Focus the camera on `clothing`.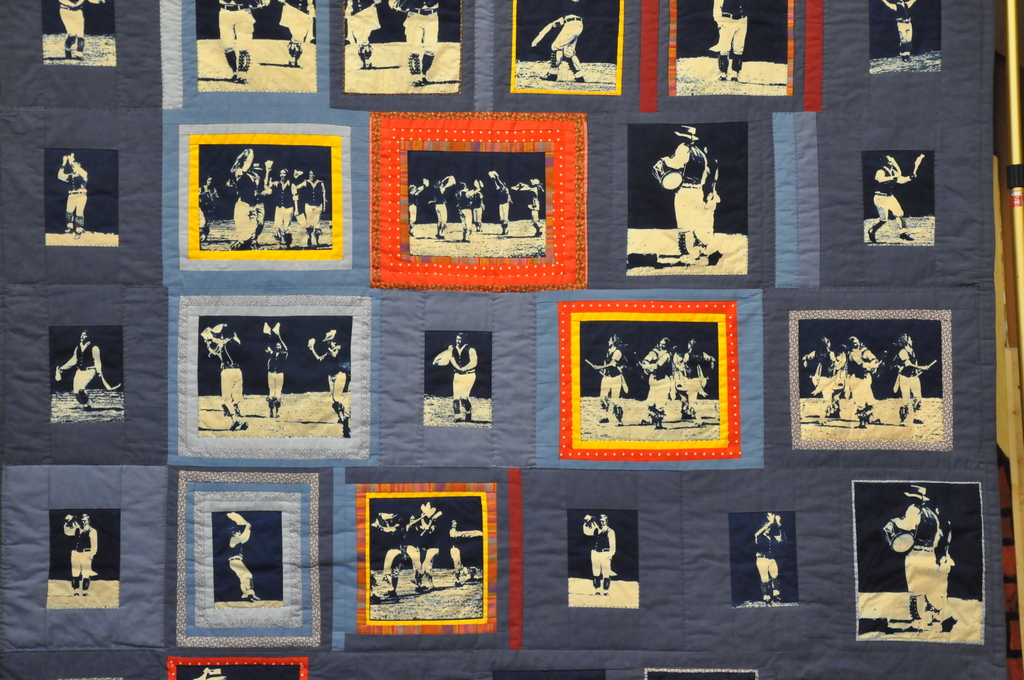
Focus region: 540 0 585 89.
